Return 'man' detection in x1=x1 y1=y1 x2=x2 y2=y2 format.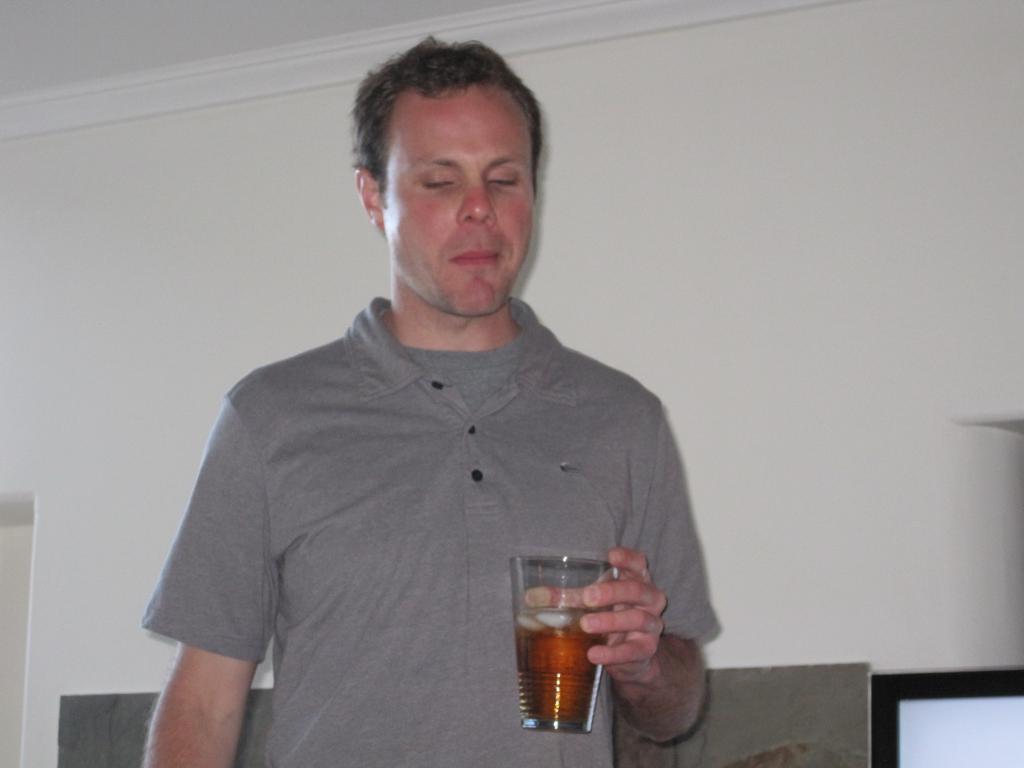
x1=146 y1=33 x2=724 y2=755.
